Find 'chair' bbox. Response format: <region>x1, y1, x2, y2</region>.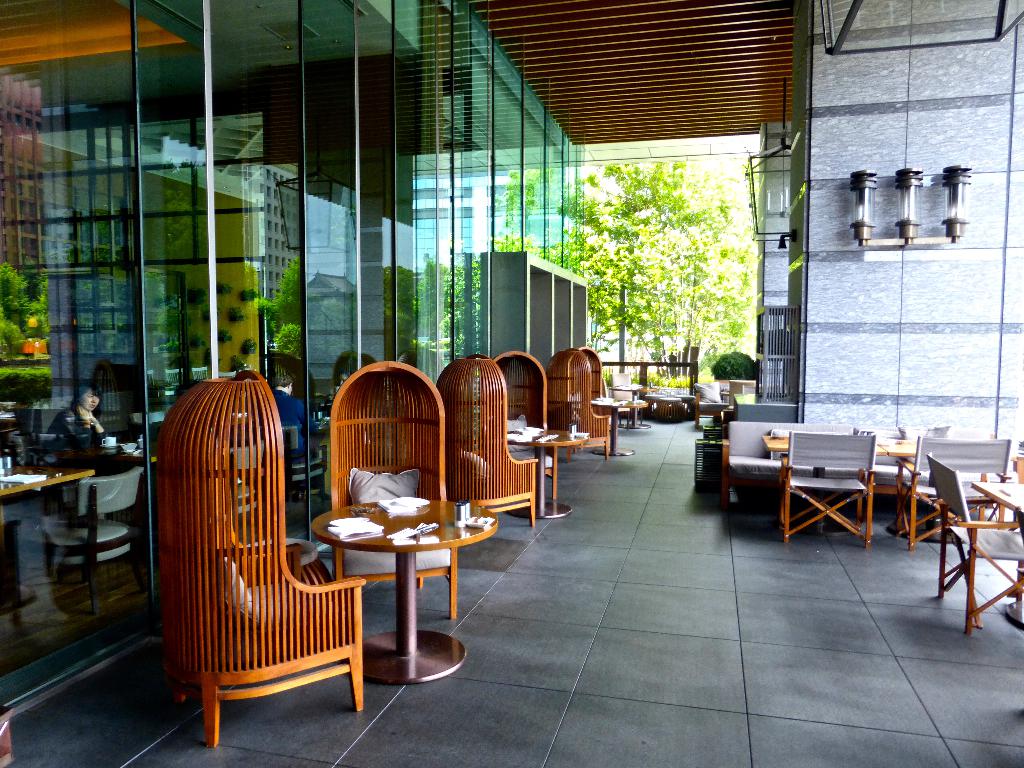
<region>931, 452, 1023, 637</region>.
